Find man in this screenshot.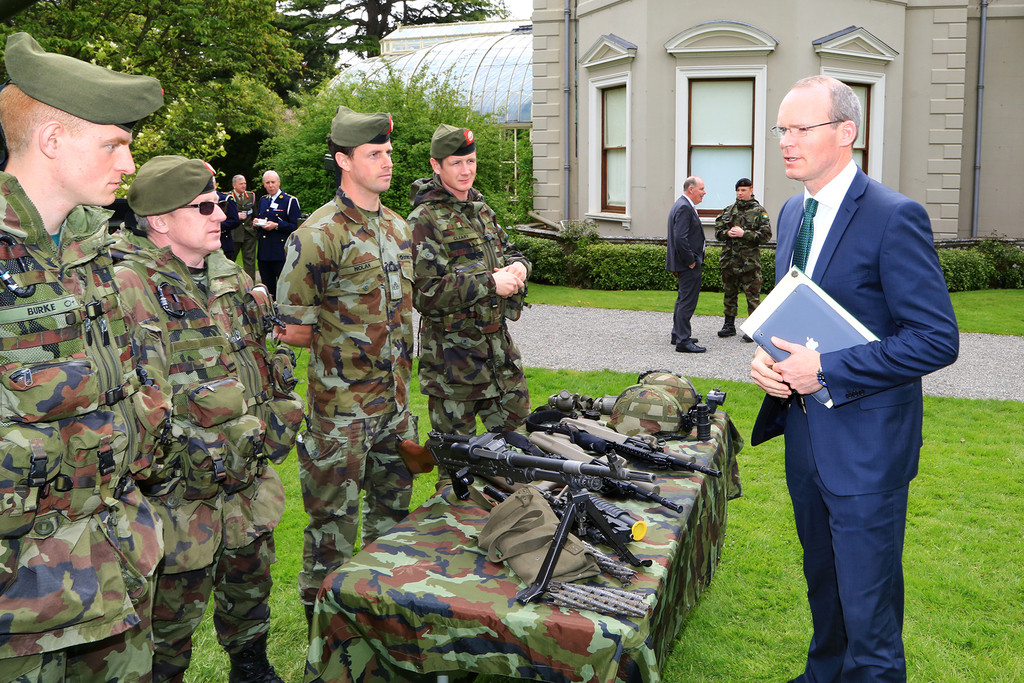
The bounding box for man is select_region(0, 30, 173, 682).
